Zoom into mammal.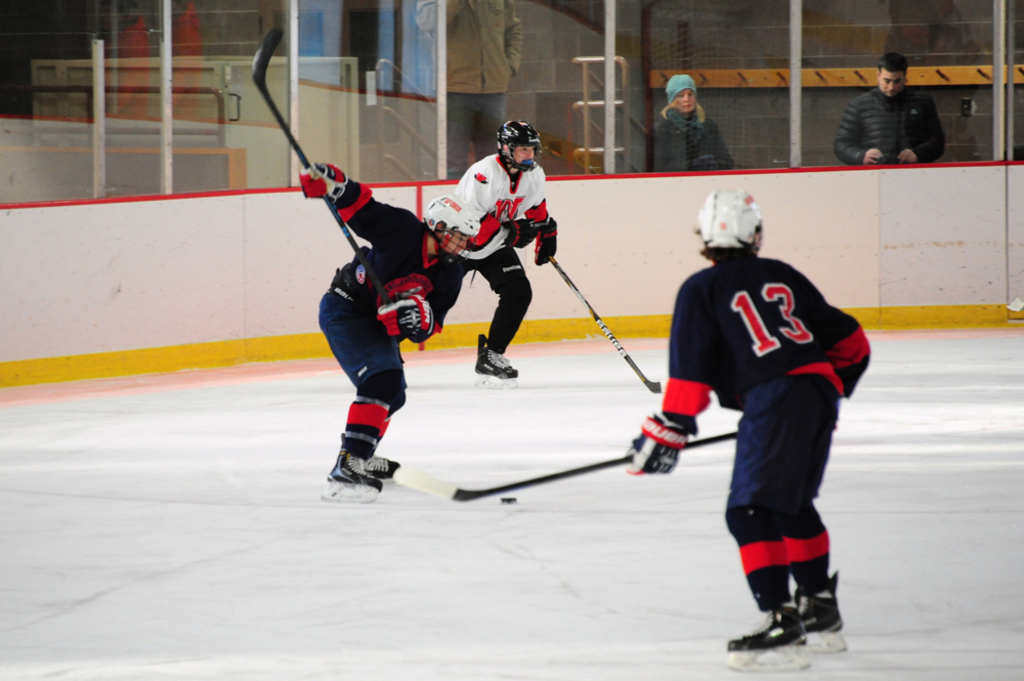
Zoom target: pyautogui.locateOnScreen(399, 122, 561, 385).
